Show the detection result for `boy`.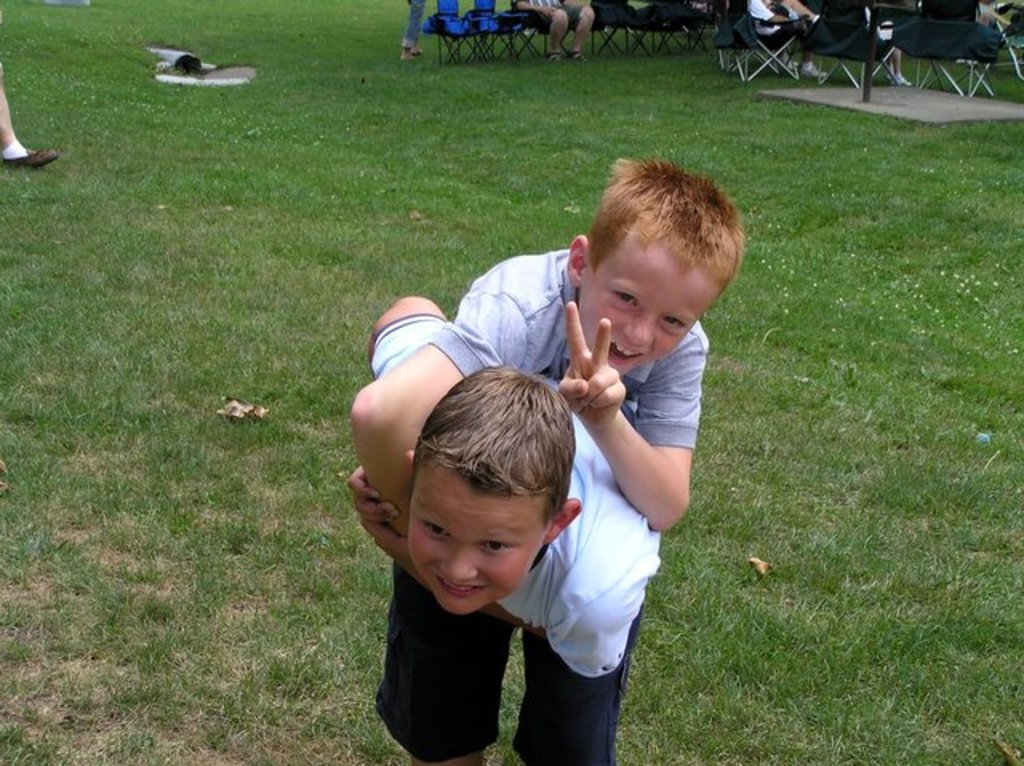
x1=362 y1=294 x2=666 y2=764.
